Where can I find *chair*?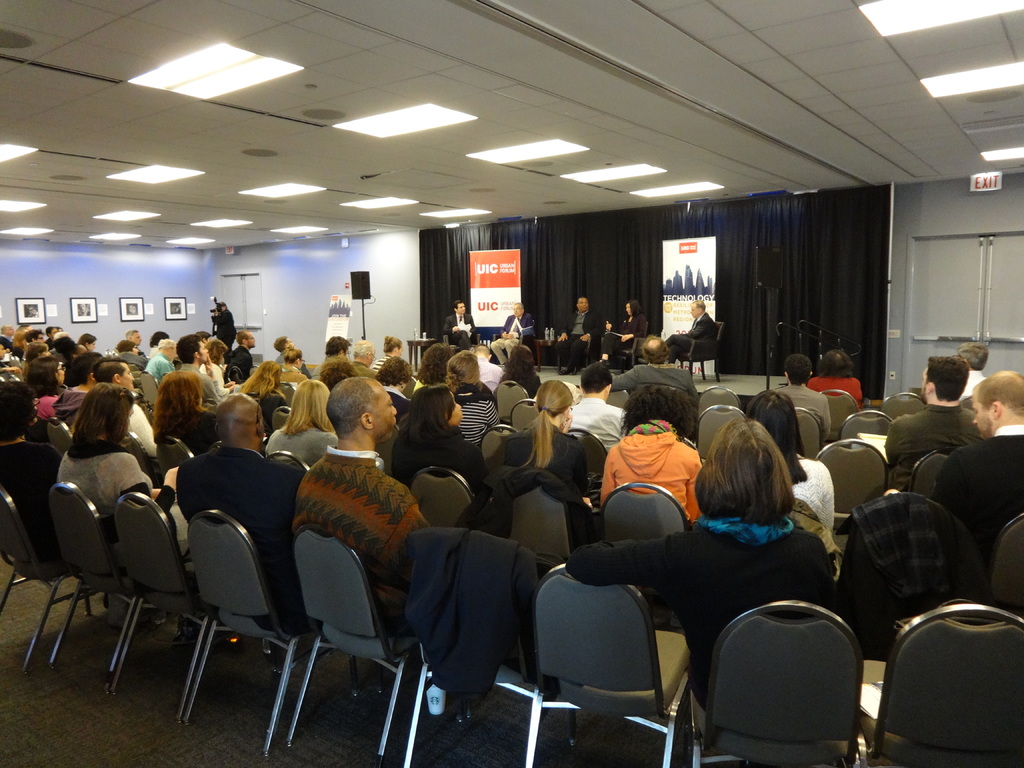
You can find it at locate(990, 513, 1023, 621).
